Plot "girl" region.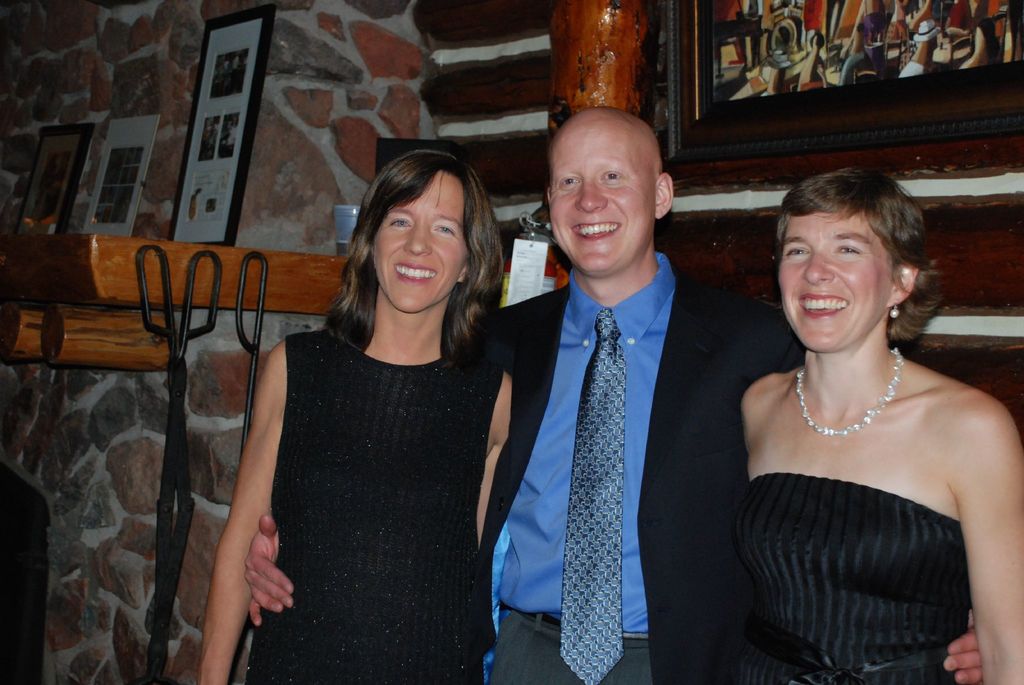
Plotted at [701,165,1023,684].
